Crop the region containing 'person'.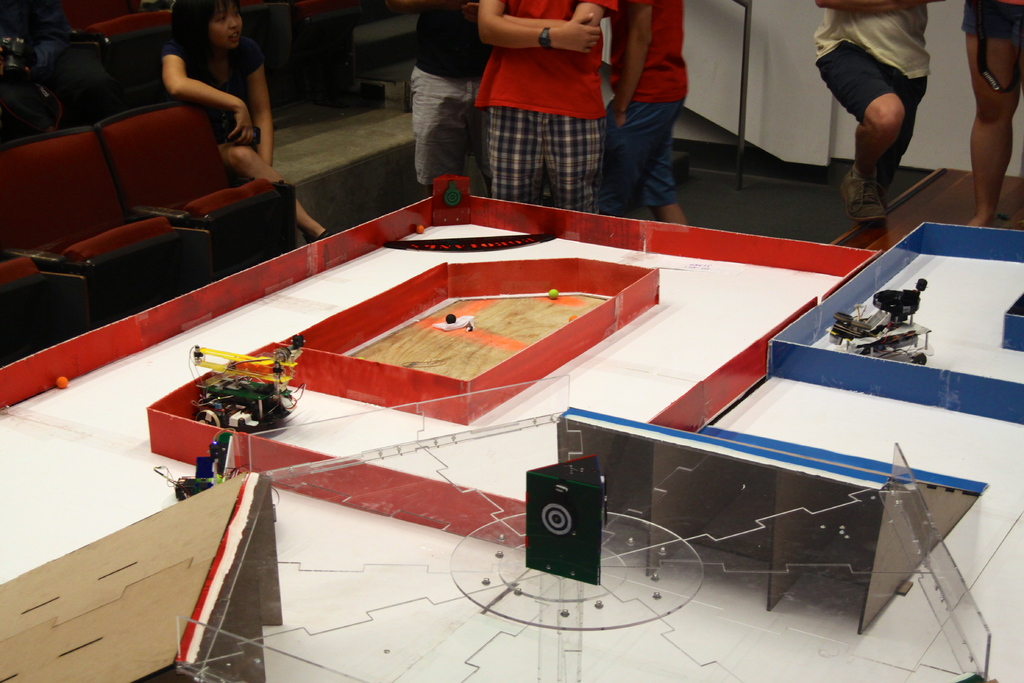
Crop region: (478,0,621,219).
